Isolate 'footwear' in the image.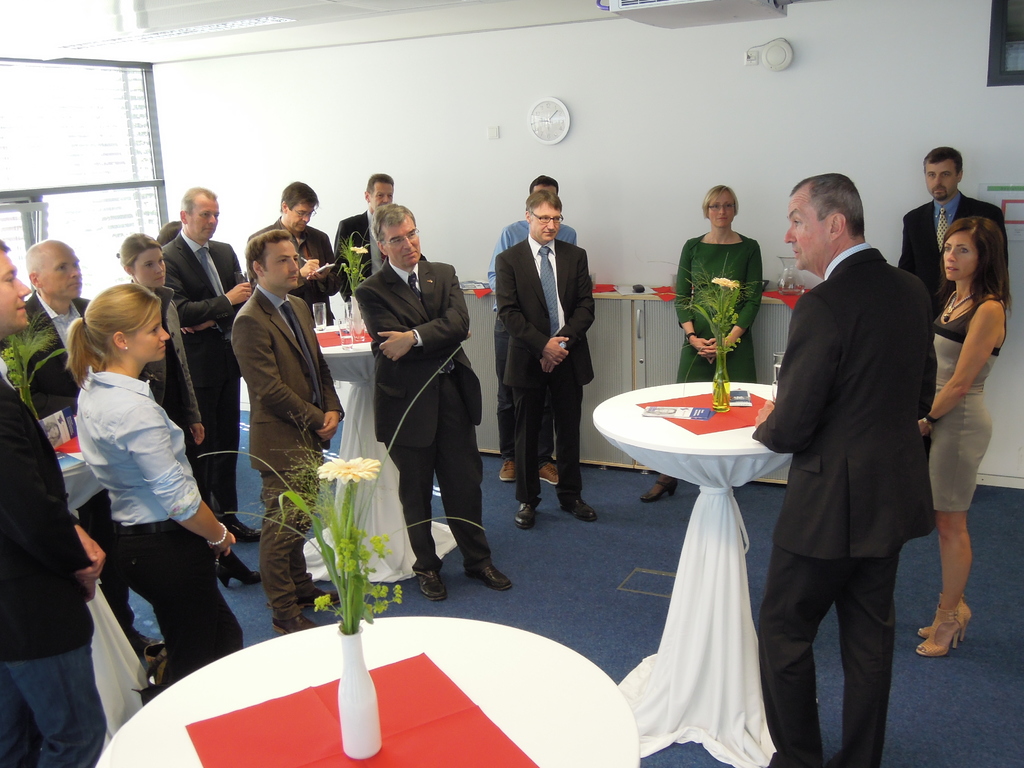
Isolated region: rect(294, 584, 337, 606).
